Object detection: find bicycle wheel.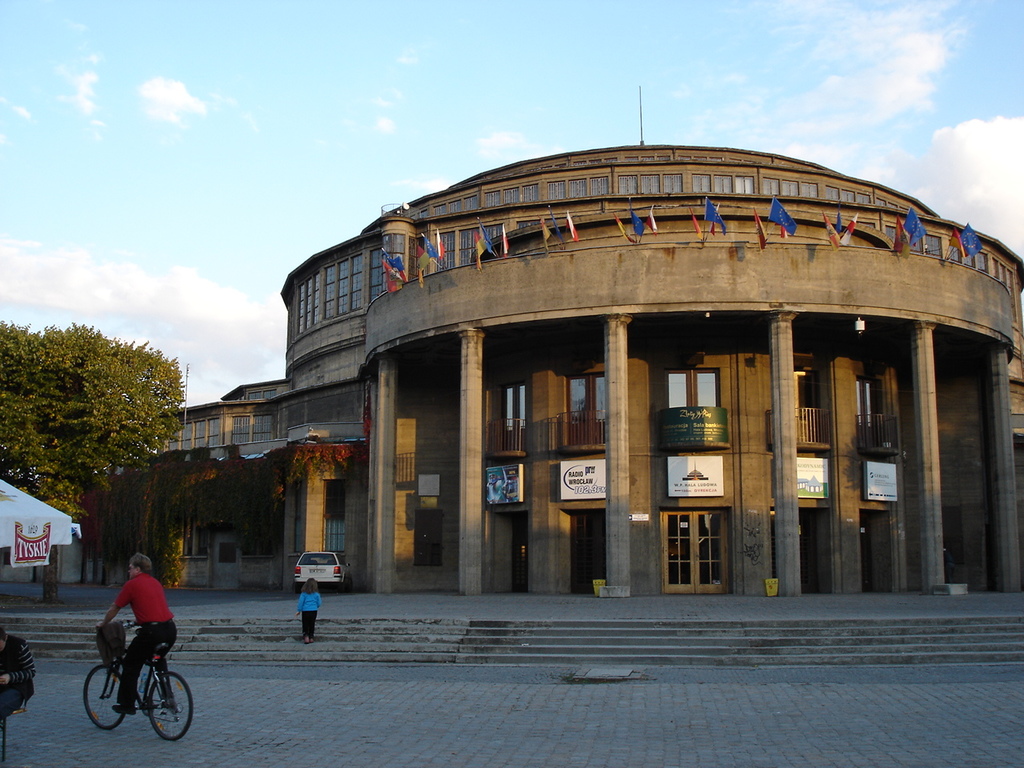
[left=83, top=666, right=123, bottom=730].
